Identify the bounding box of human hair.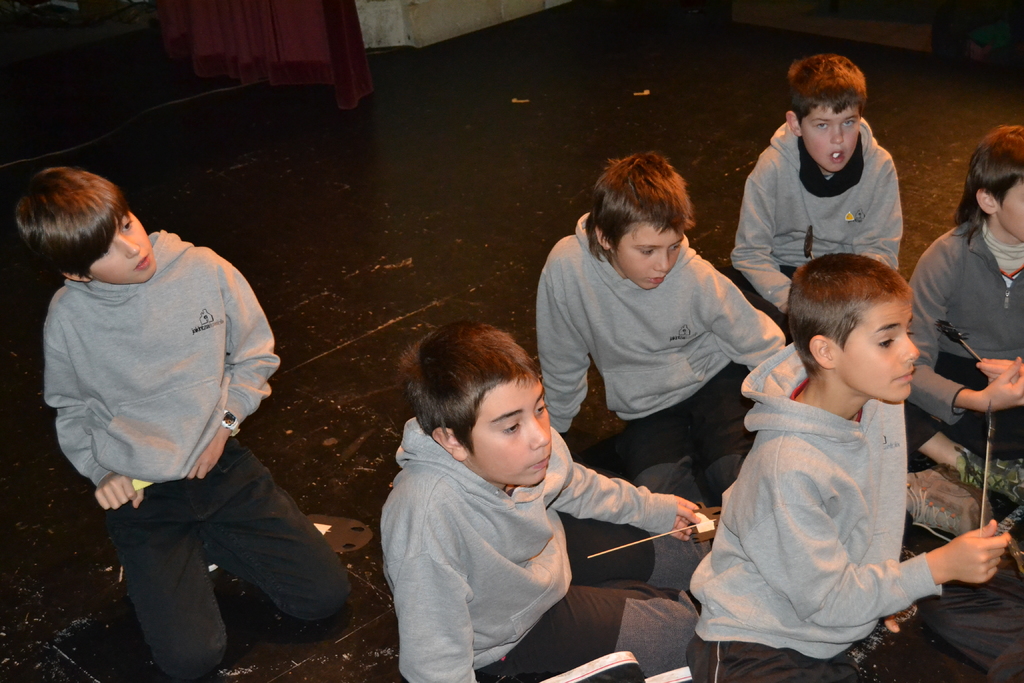
398, 315, 547, 458.
